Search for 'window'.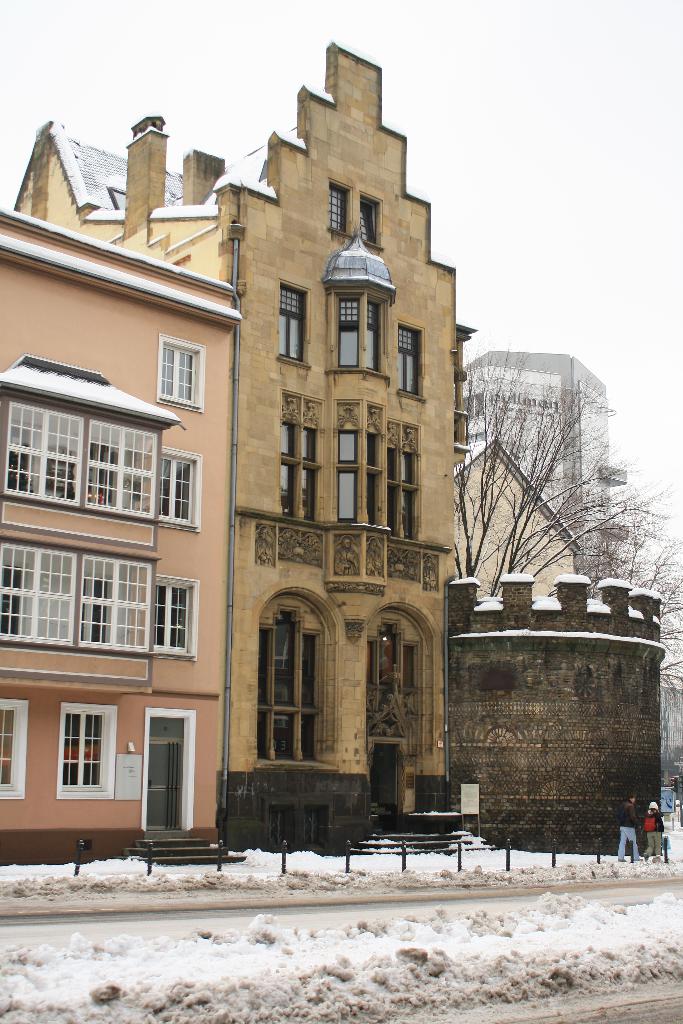
Found at box(0, 701, 29, 797).
